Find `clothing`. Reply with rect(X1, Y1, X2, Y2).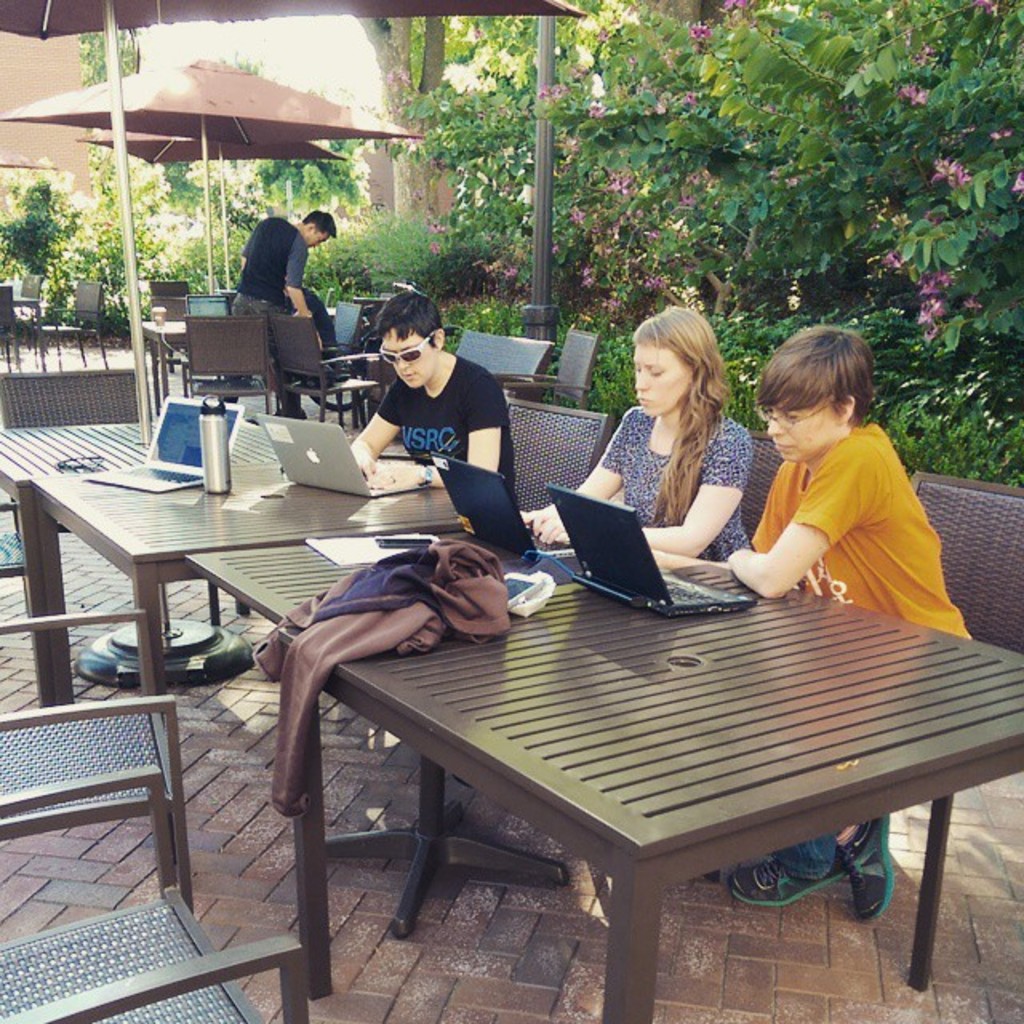
rect(227, 211, 344, 347).
